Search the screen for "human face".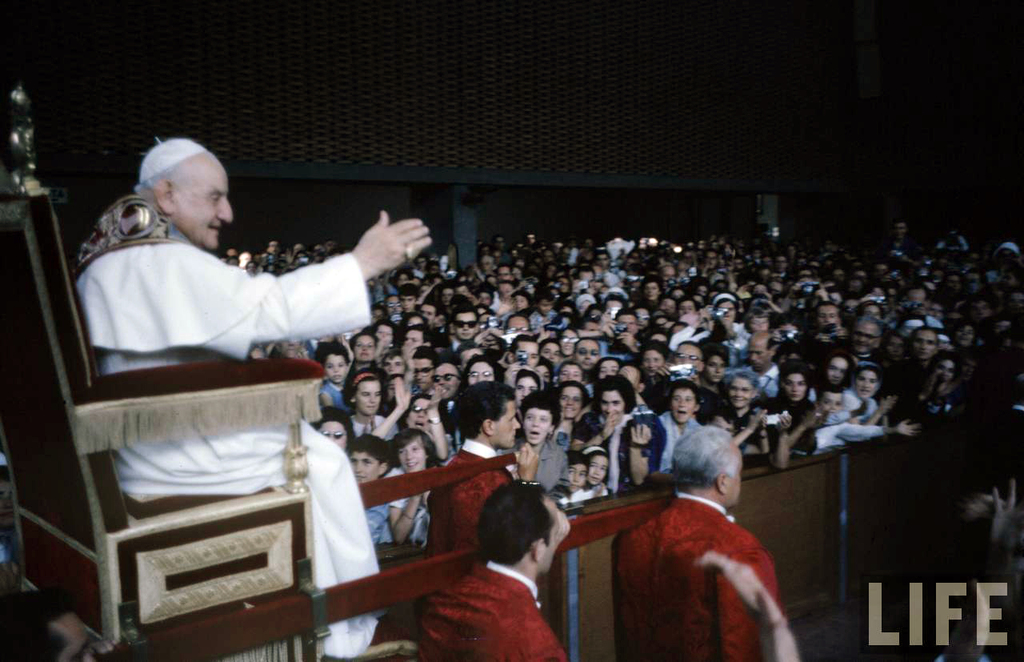
Found at (716,300,737,324).
